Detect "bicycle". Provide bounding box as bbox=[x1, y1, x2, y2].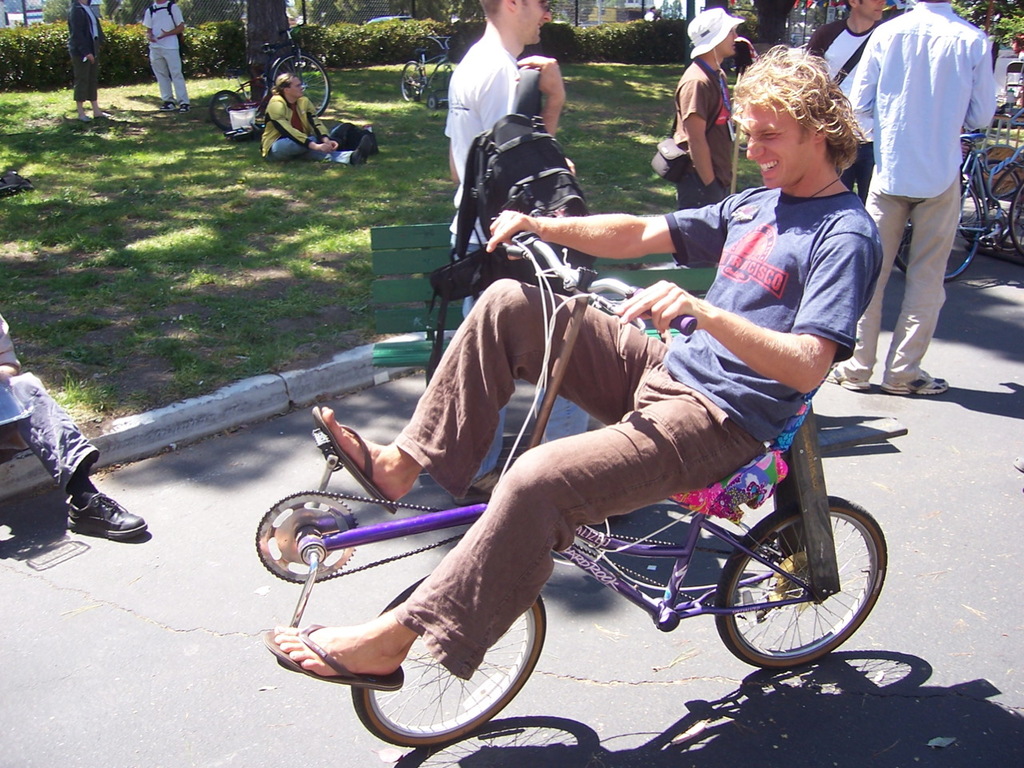
bbox=[890, 88, 1023, 298].
